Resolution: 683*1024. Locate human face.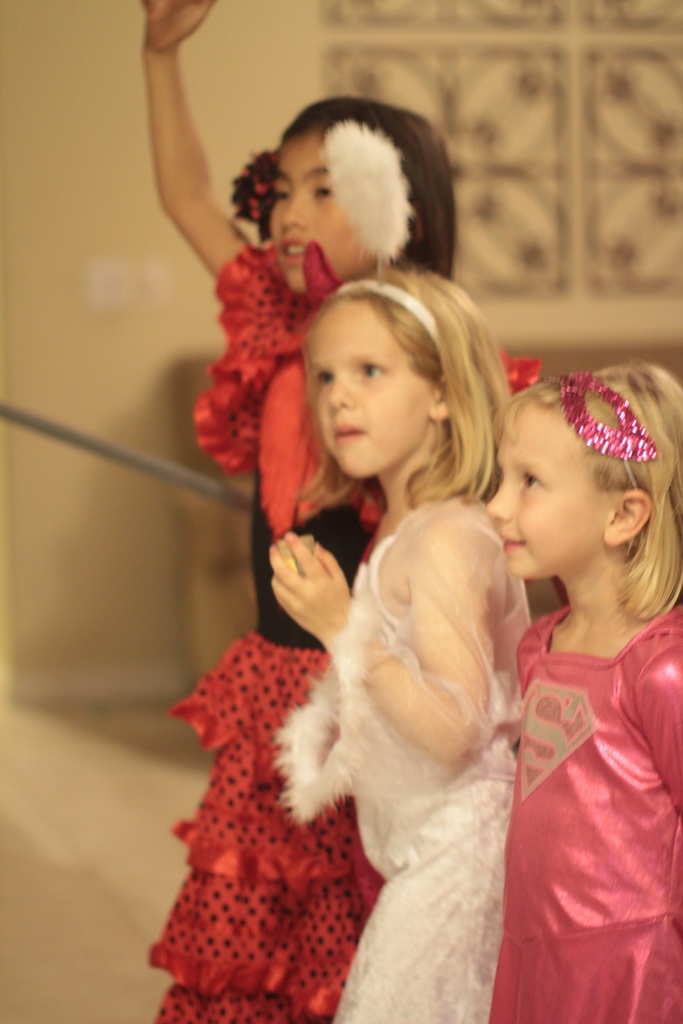
311/301/424/482.
